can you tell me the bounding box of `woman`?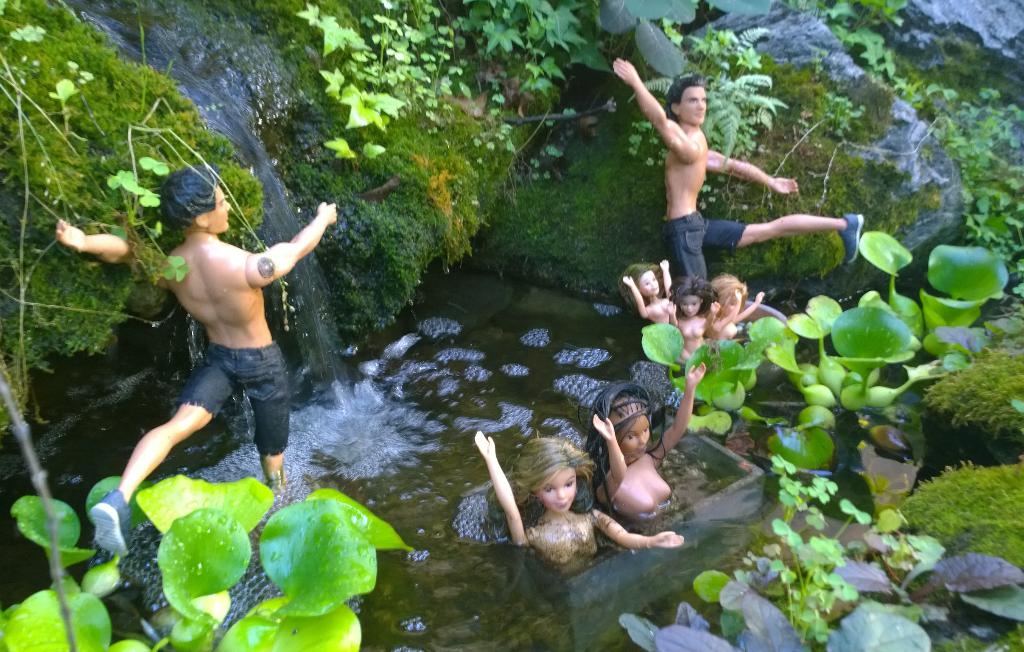
Rect(621, 250, 678, 319).
